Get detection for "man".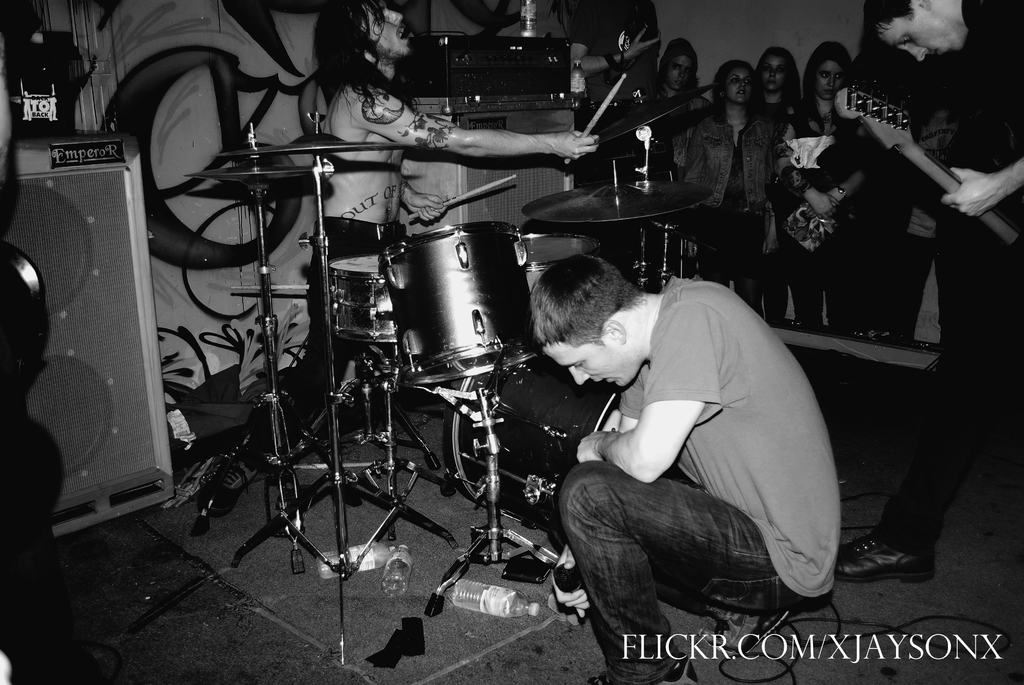
Detection: rect(544, 251, 836, 671).
